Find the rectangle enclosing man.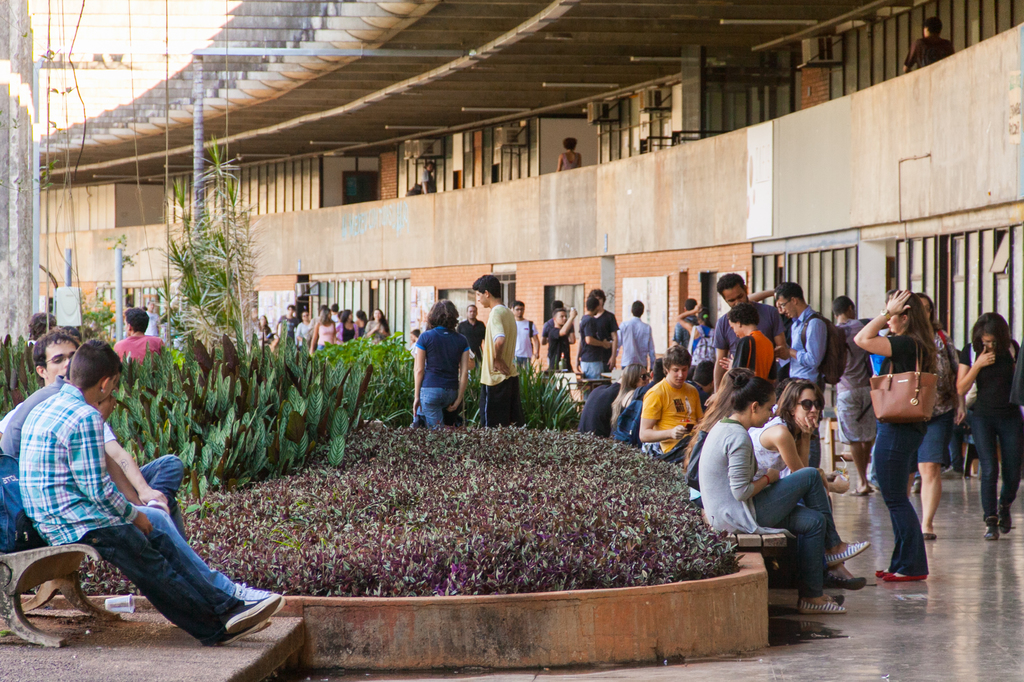
box=[111, 306, 163, 365].
